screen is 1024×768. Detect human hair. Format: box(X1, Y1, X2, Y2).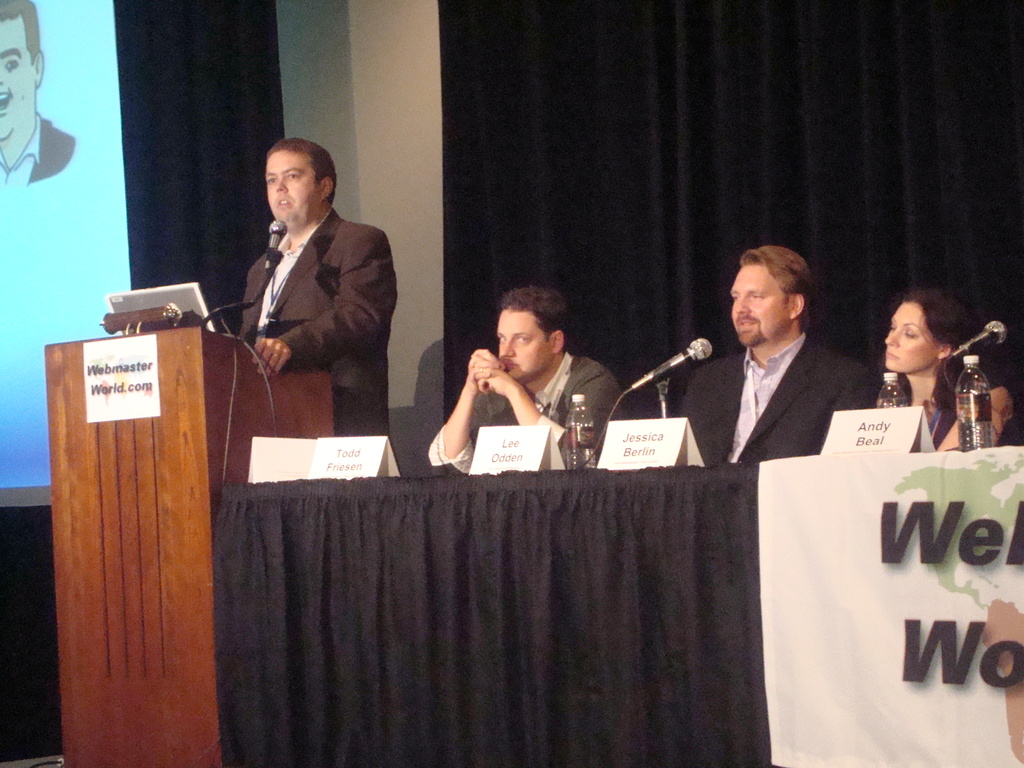
box(266, 140, 338, 207).
